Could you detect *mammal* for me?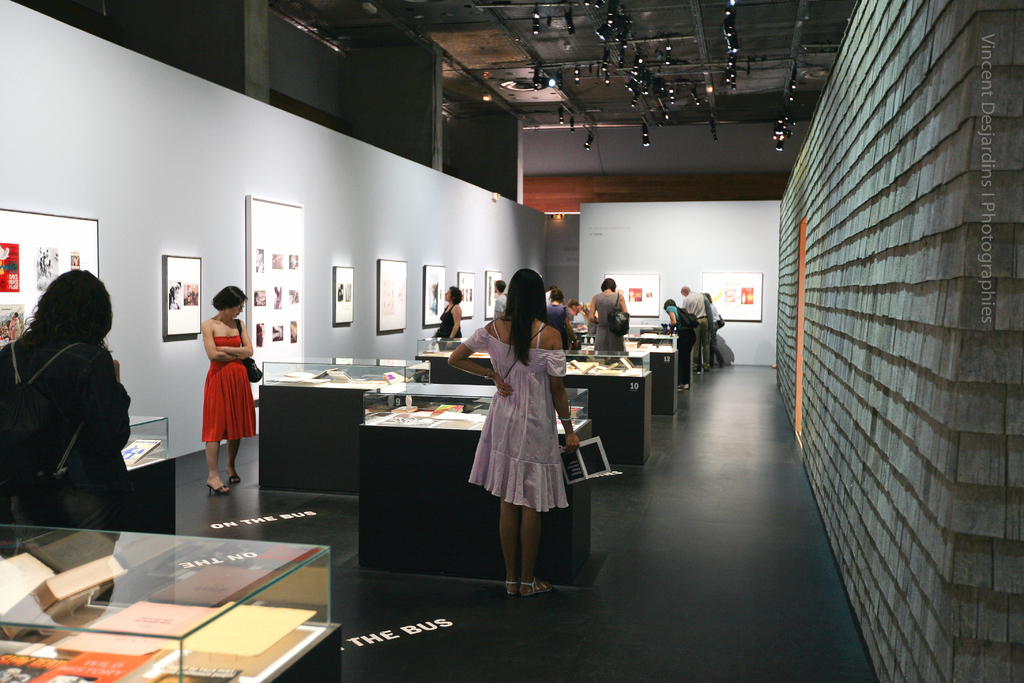
Detection result: select_region(445, 262, 580, 597).
